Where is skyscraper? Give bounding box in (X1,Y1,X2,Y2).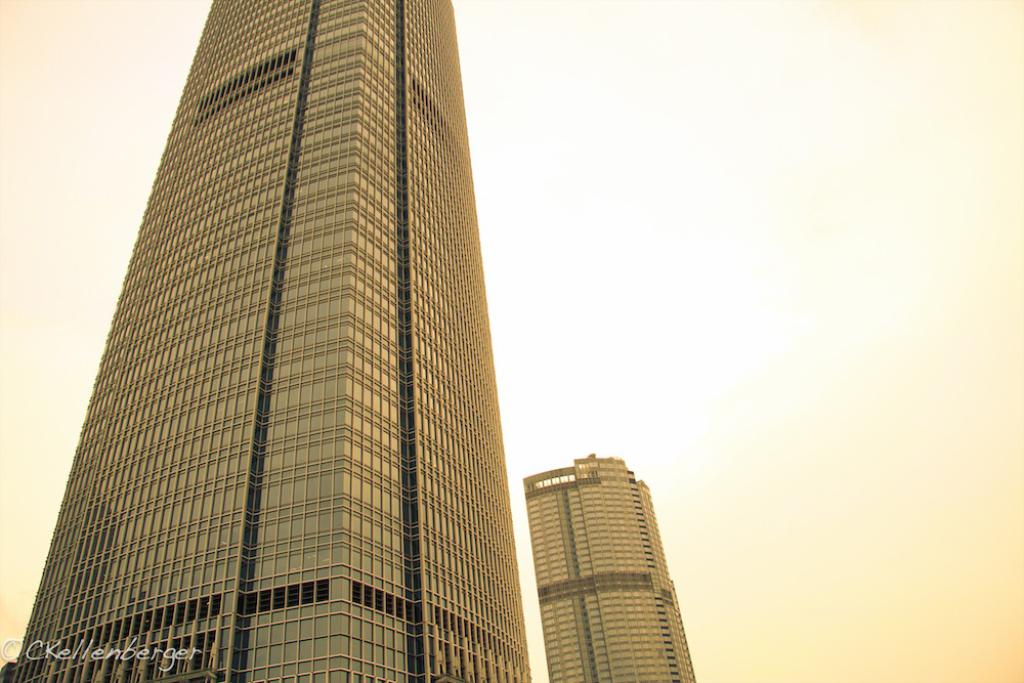
(9,3,578,682).
